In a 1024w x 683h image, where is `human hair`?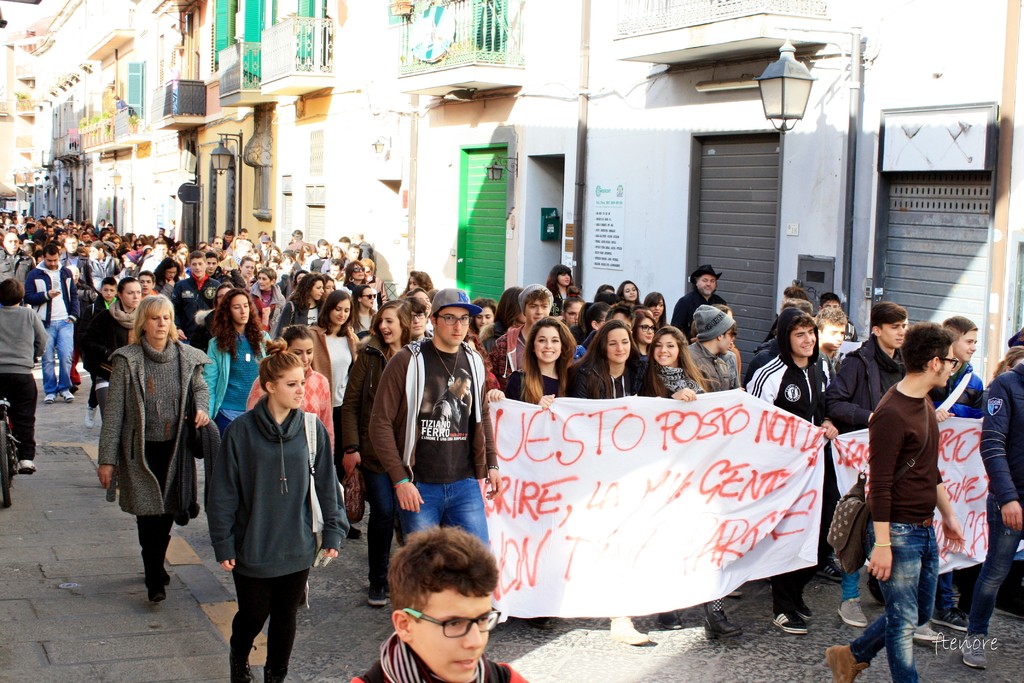
rect(945, 315, 977, 336).
